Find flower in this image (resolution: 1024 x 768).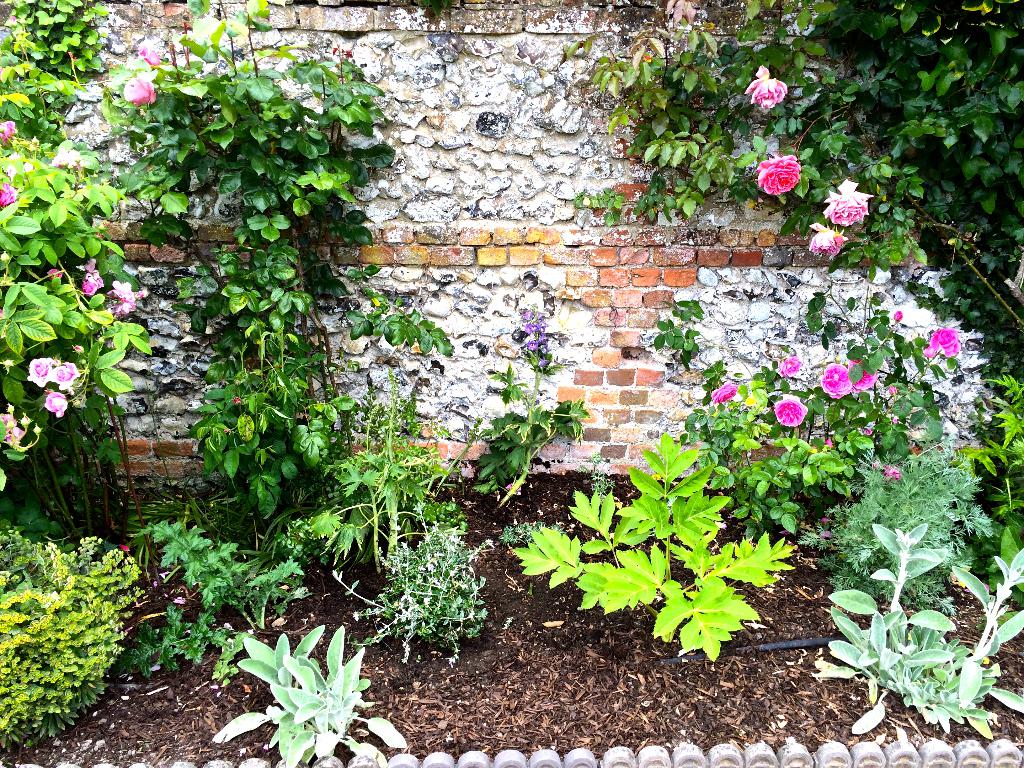
select_region(0, 410, 14, 424).
